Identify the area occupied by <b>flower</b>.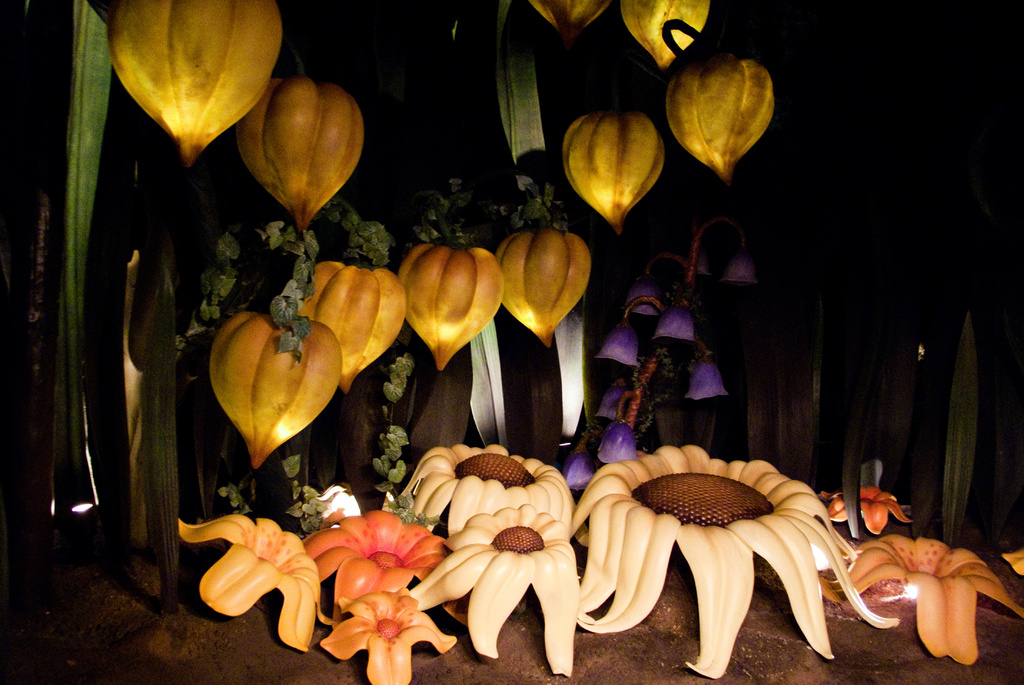
Area: region(561, 103, 668, 241).
